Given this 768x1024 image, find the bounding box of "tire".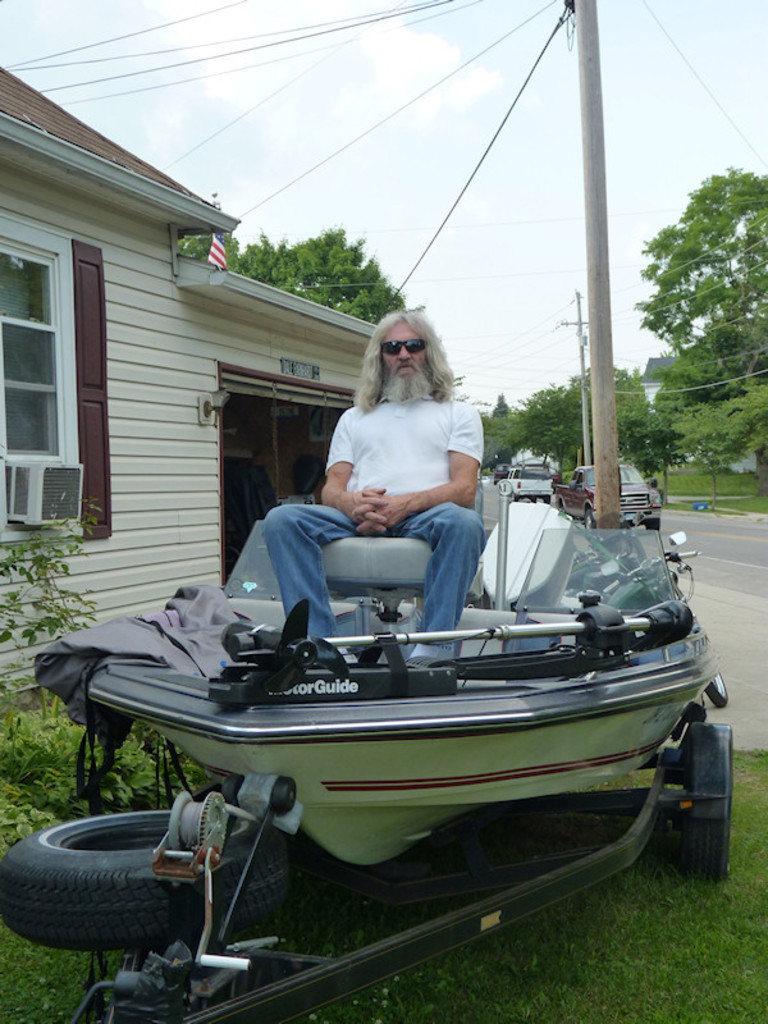
0:804:285:947.
